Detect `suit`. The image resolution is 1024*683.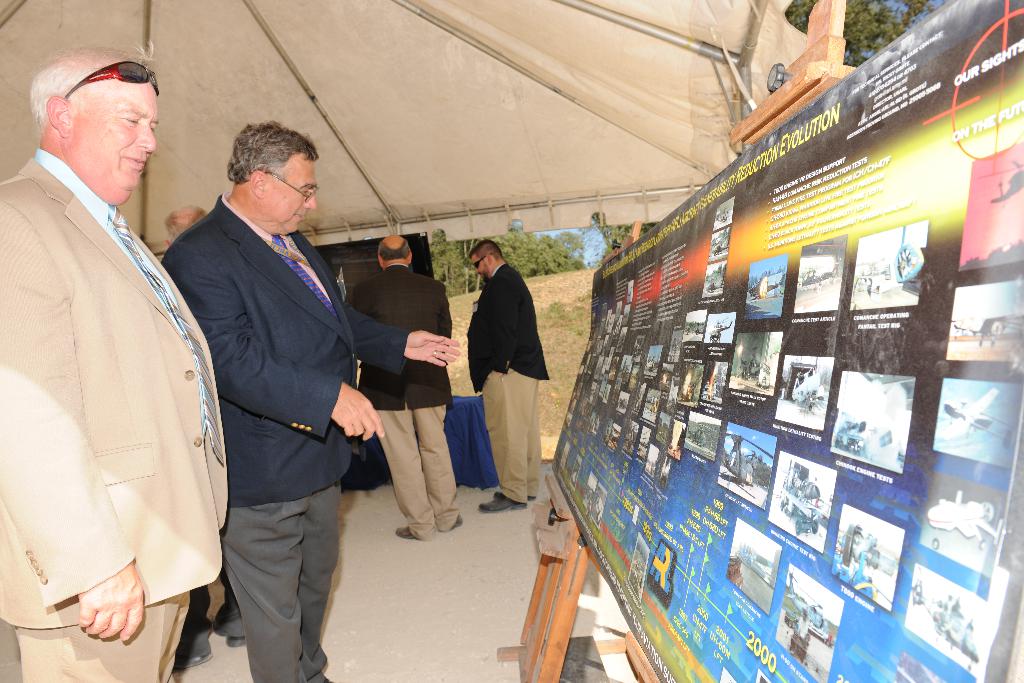
pyautogui.locateOnScreen(467, 265, 544, 395).
